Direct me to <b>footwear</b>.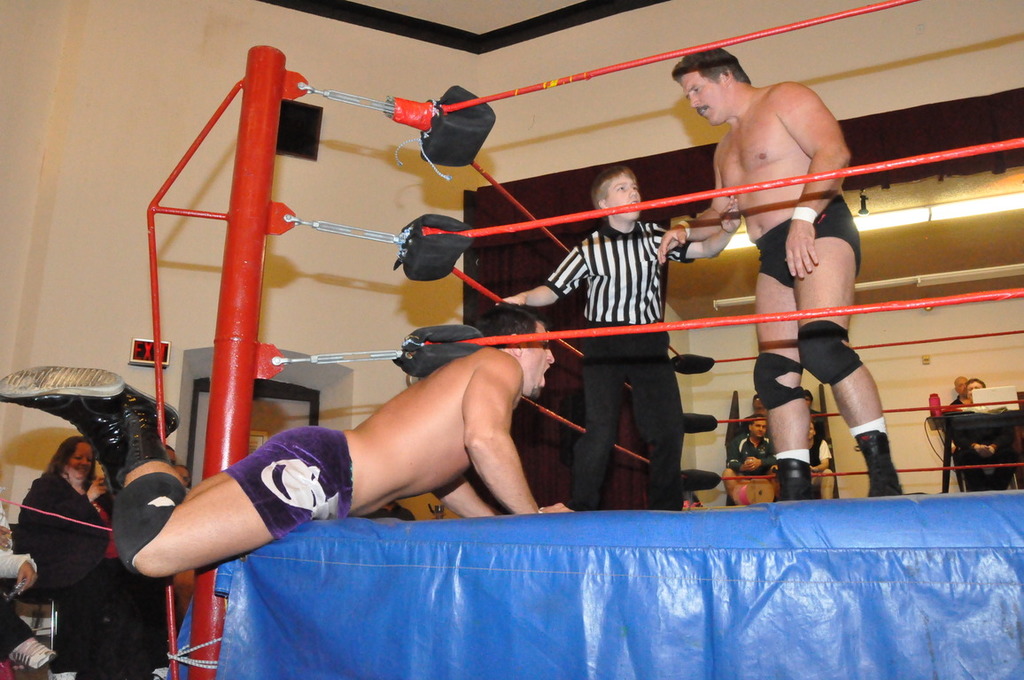
Direction: [x1=857, y1=413, x2=920, y2=502].
